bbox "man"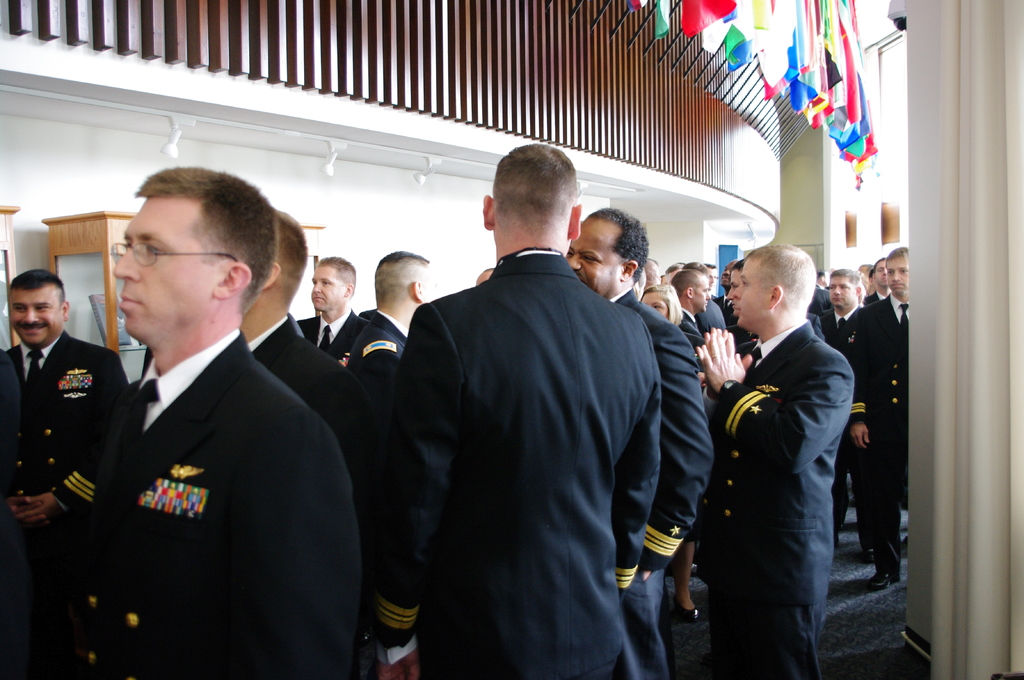
(817,269,868,550)
